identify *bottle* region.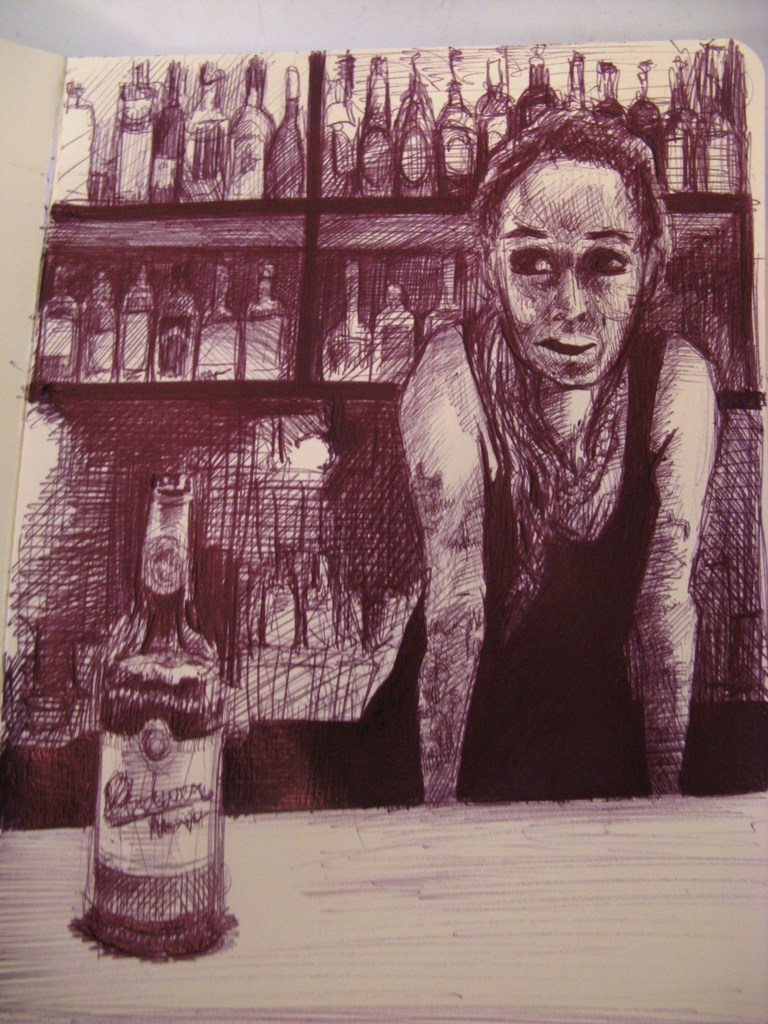
Region: locate(225, 49, 269, 199).
